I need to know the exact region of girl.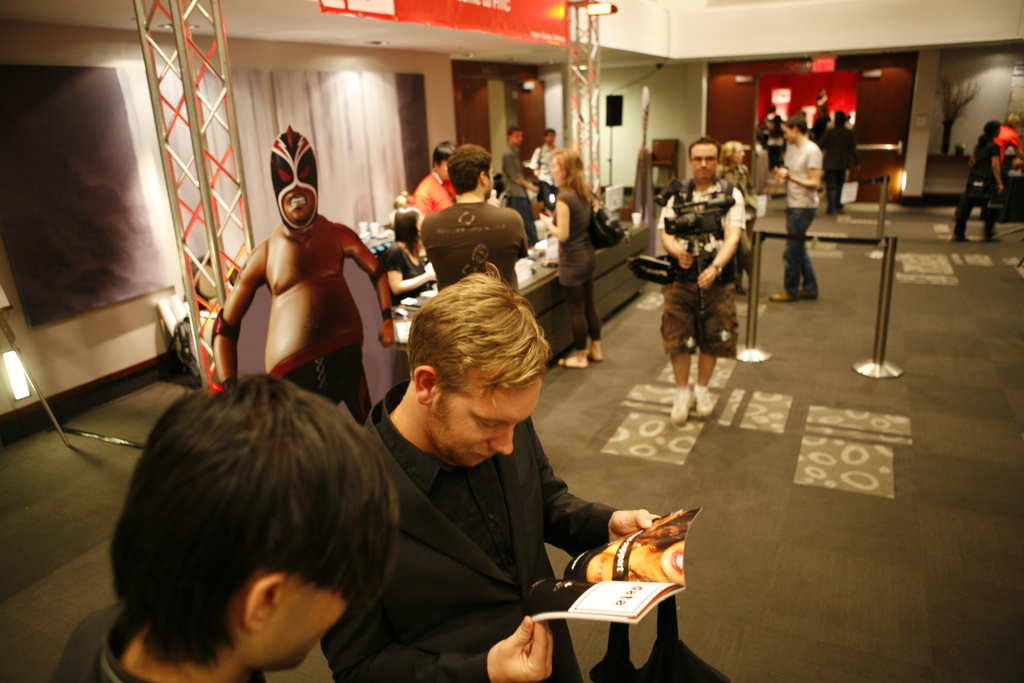
Region: l=528, t=139, r=616, b=374.
